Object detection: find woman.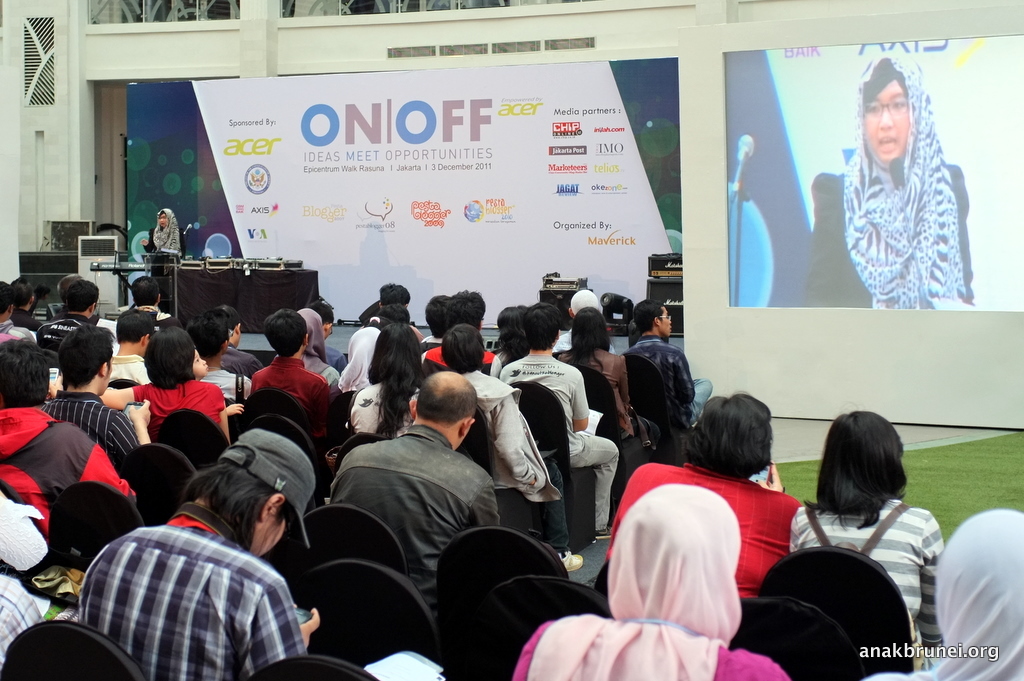
[349, 319, 441, 446].
